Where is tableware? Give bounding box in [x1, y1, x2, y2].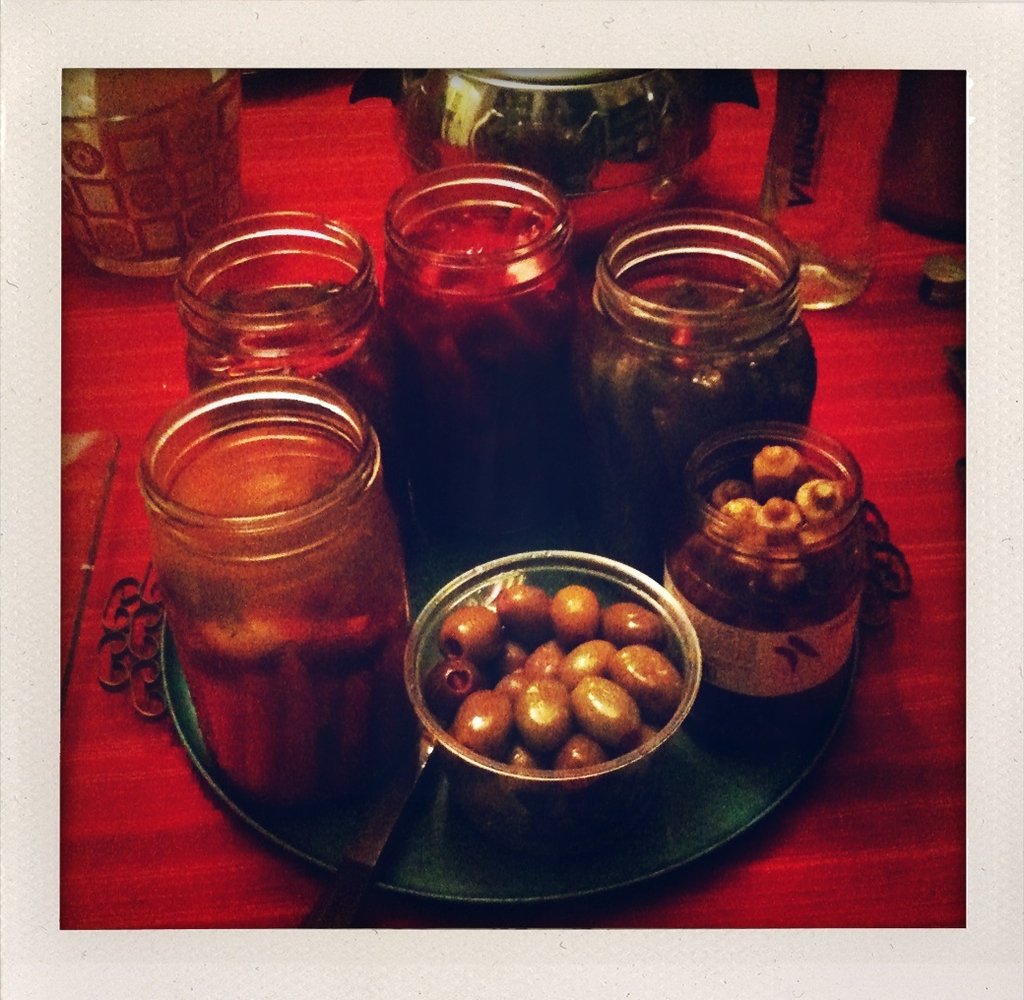
[326, 536, 740, 873].
